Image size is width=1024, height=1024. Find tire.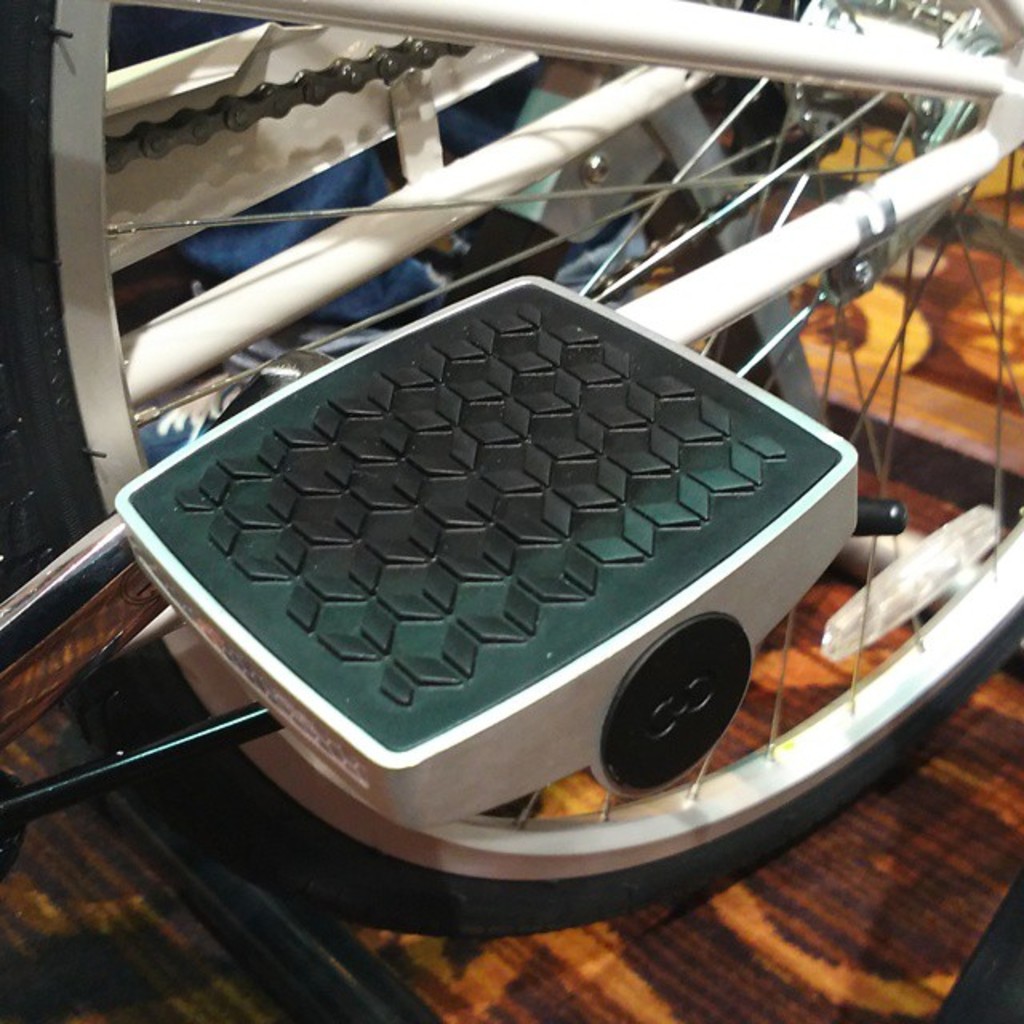
[x1=0, y1=0, x2=1022, y2=941].
